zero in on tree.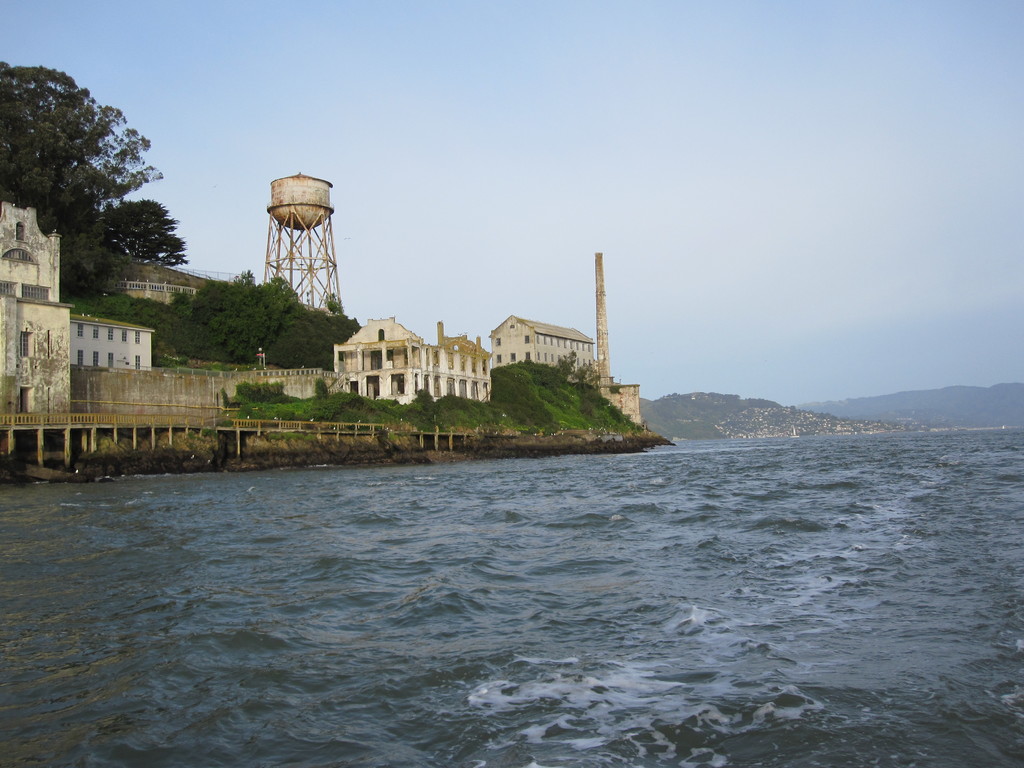
Zeroed in: 126, 269, 291, 368.
